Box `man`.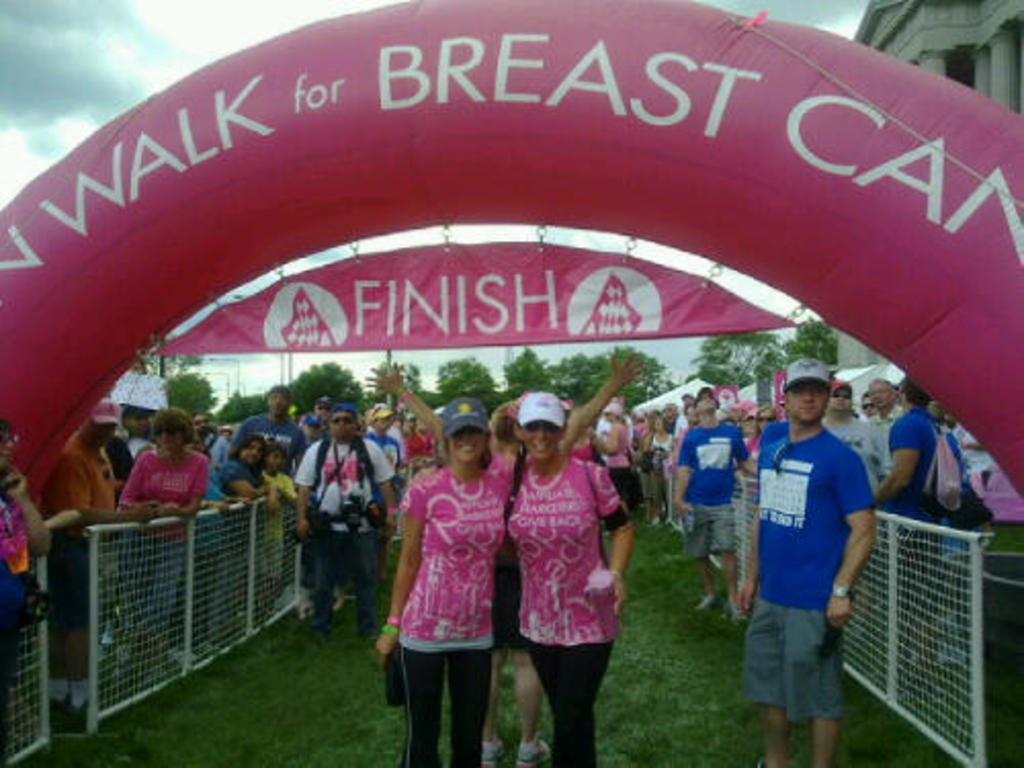
crop(291, 403, 397, 637).
